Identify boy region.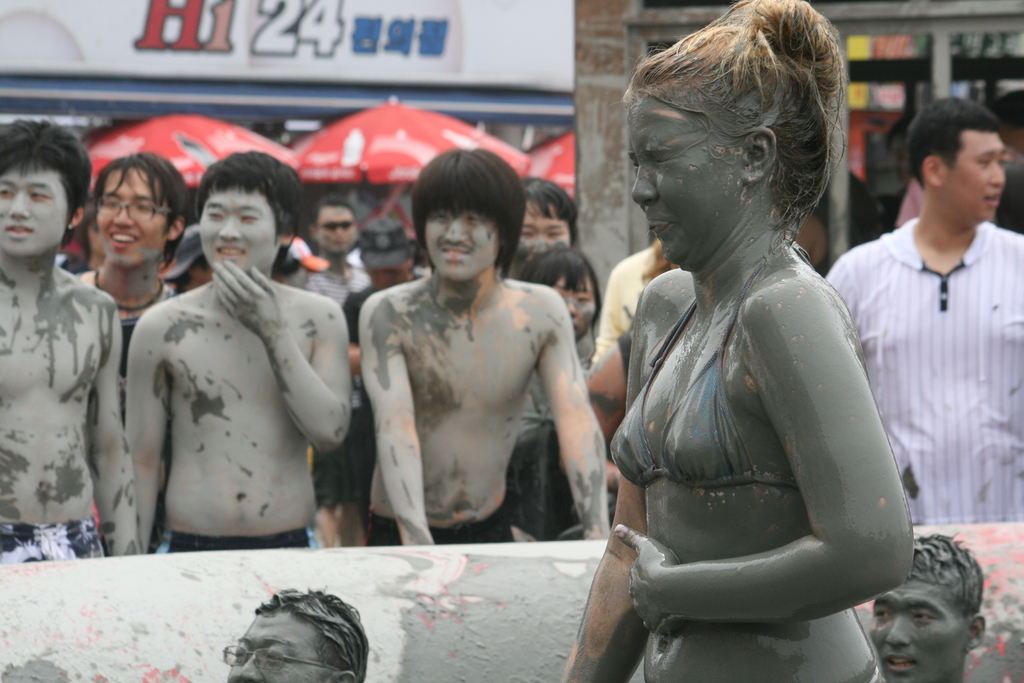
Region: bbox=[0, 110, 138, 572].
